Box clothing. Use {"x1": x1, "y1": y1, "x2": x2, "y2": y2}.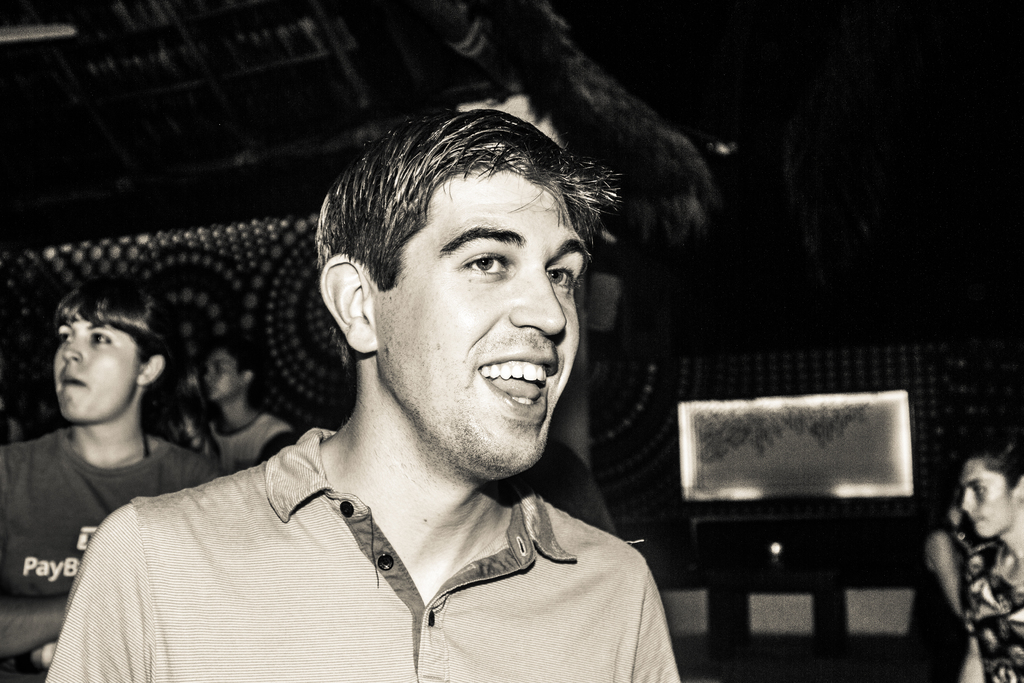
{"x1": 194, "y1": 415, "x2": 299, "y2": 472}.
